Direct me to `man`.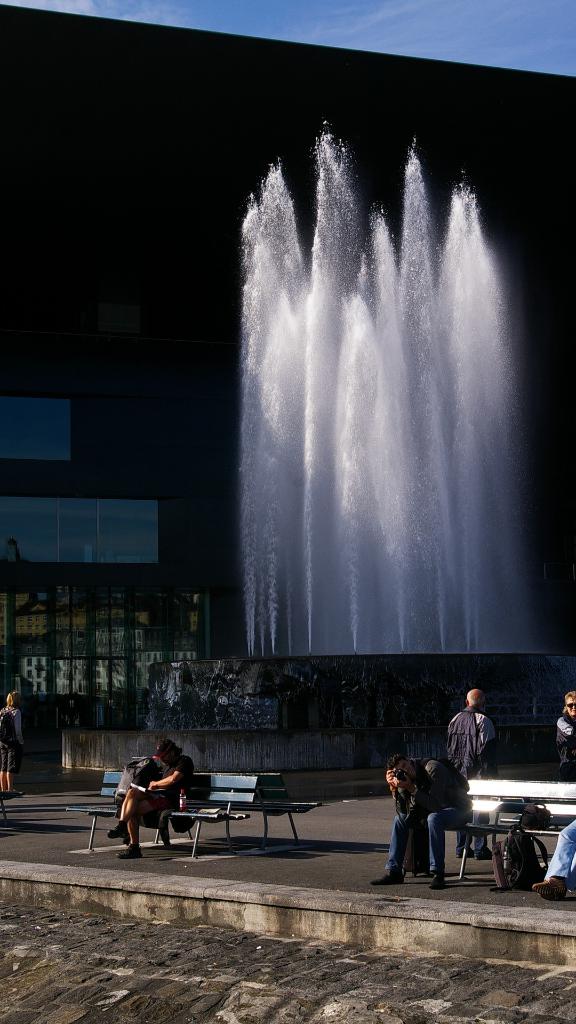
Direction: 368/752/470/891.
